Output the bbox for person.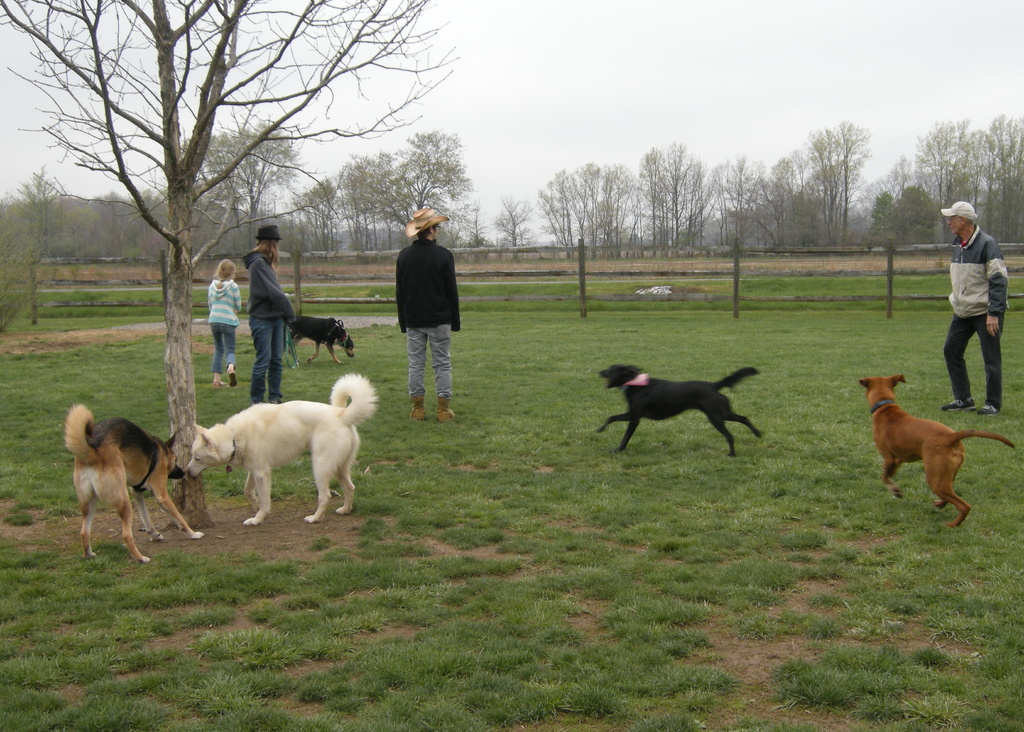
{"left": 208, "top": 258, "right": 246, "bottom": 387}.
